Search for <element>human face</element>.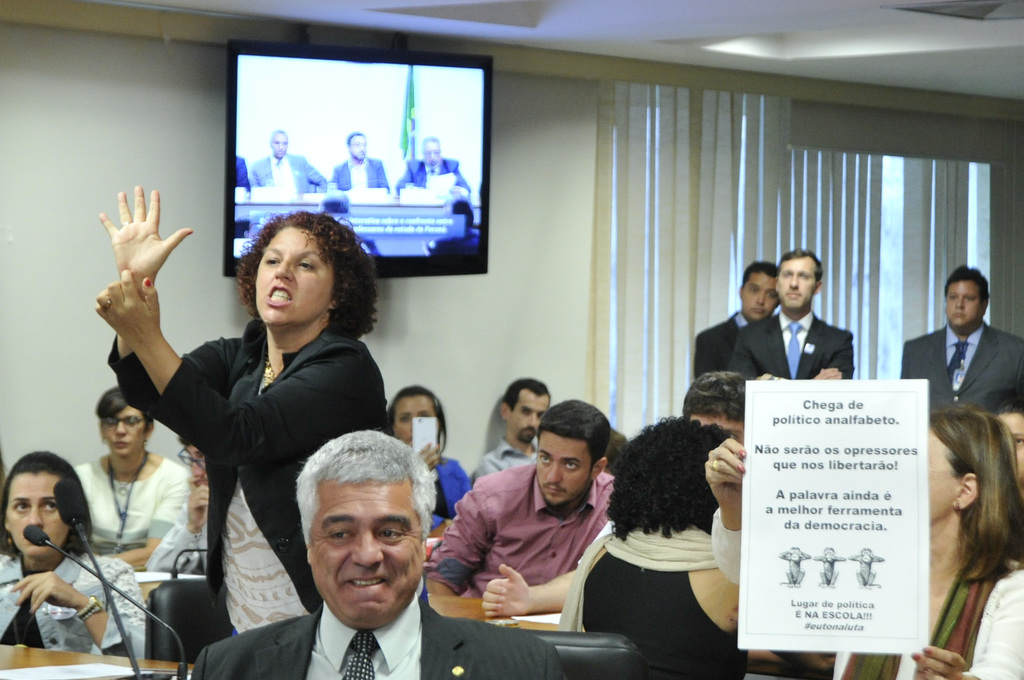
Found at locate(740, 269, 782, 320).
